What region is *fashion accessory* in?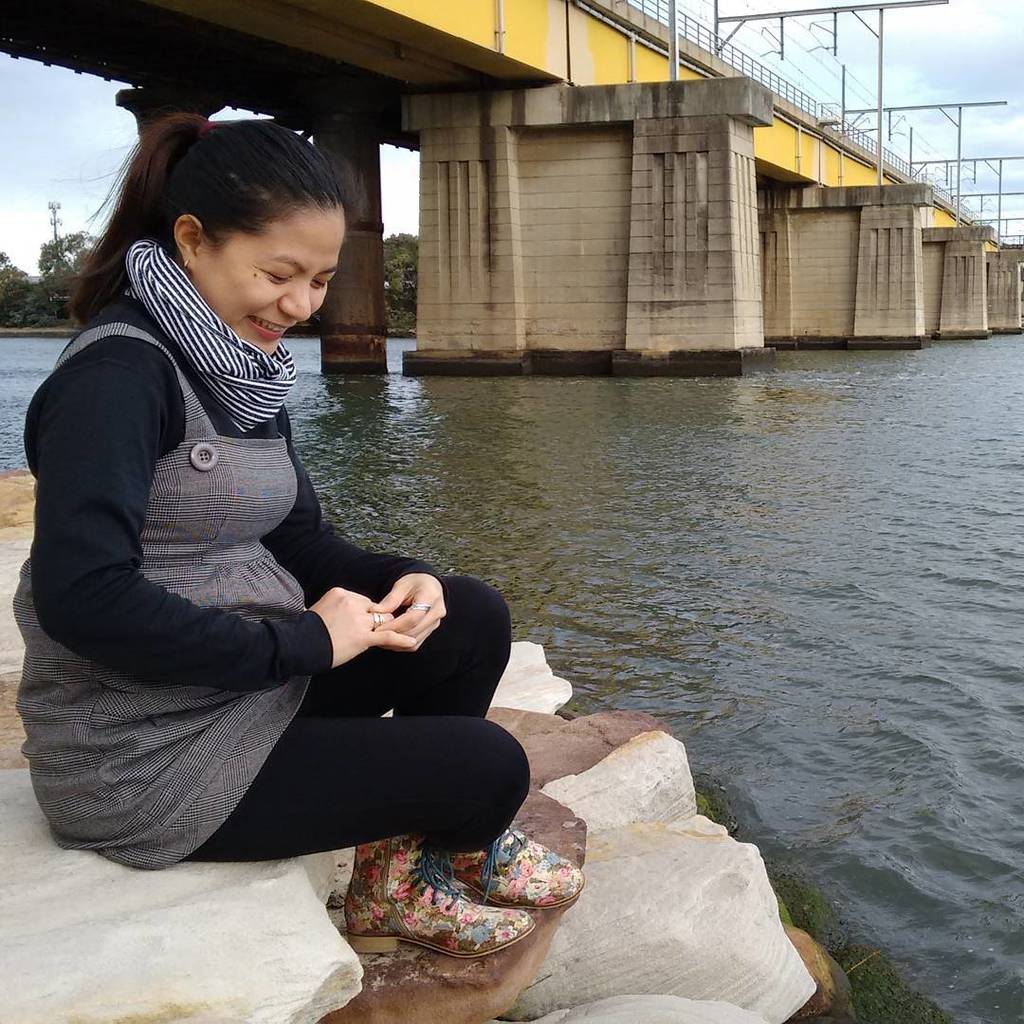
120, 237, 296, 441.
